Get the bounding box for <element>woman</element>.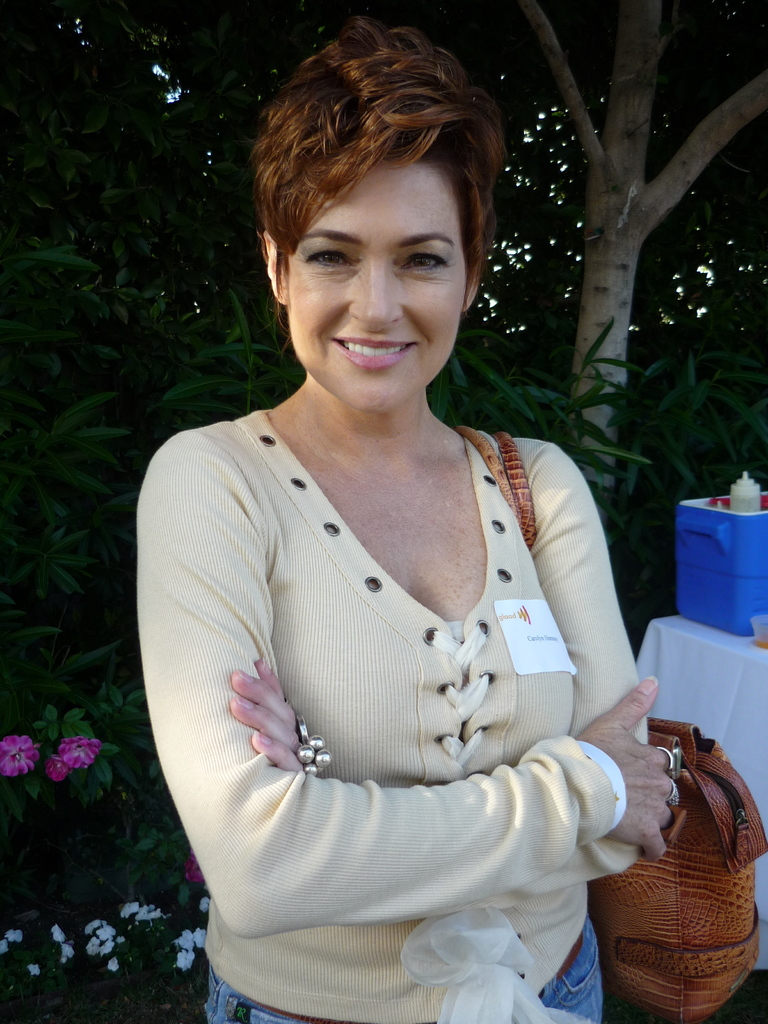
150/23/654/1023.
